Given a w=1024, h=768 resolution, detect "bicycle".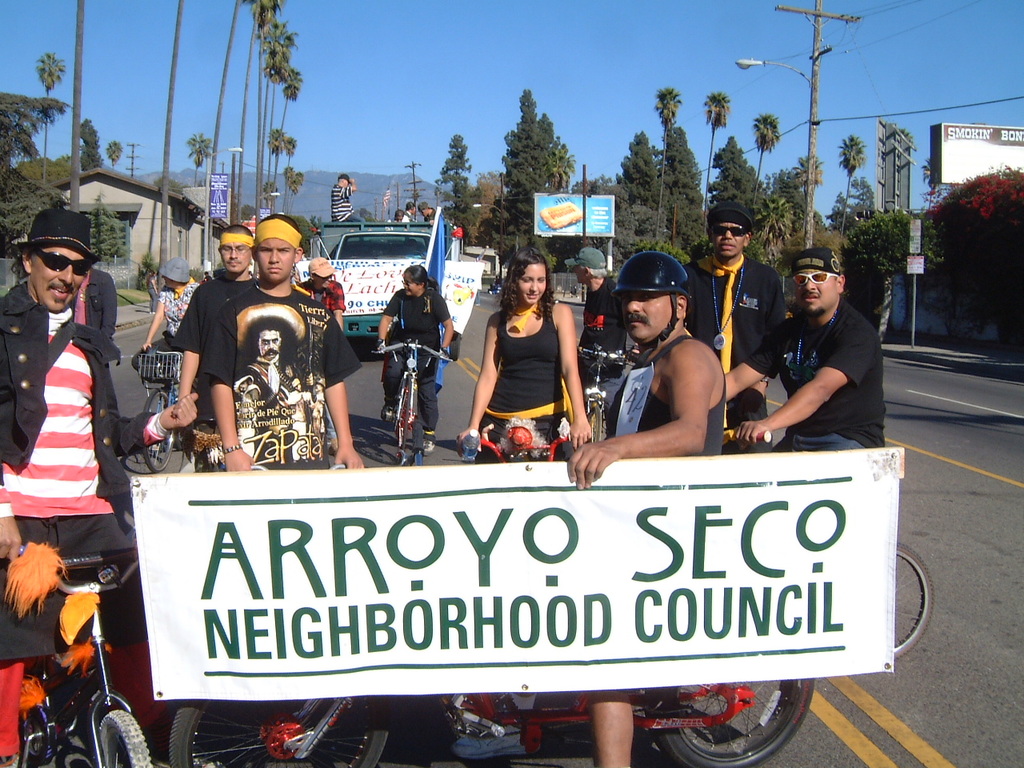
box(716, 424, 954, 658).
